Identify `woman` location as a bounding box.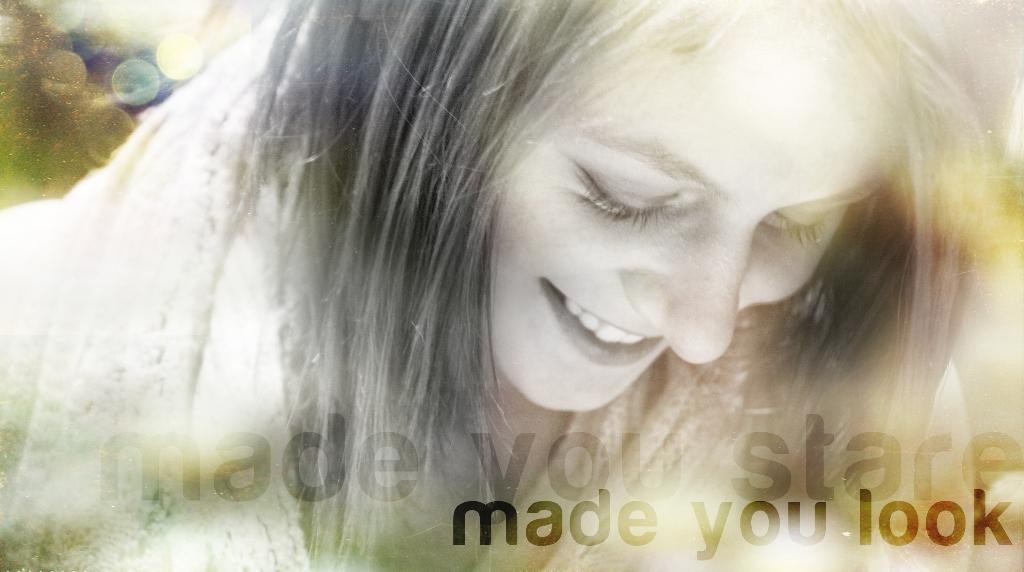
pyautogui.locateOnScreen(60, 37, 1023, 544).
